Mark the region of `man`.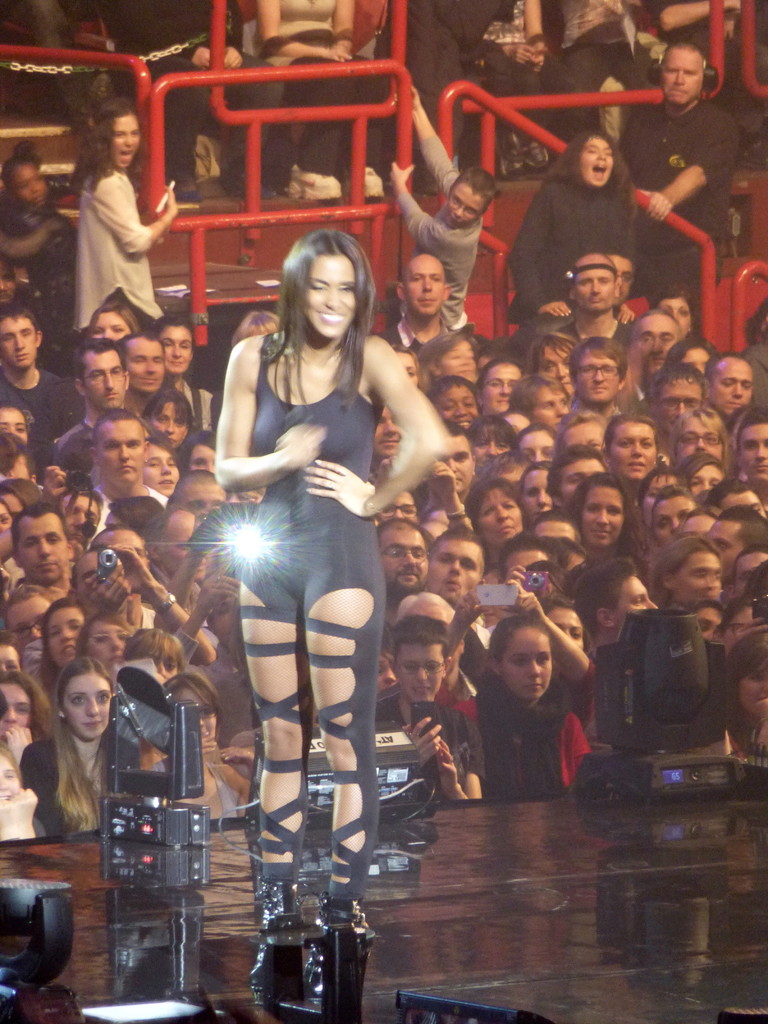
Region: (left=90, top=406, right=165, bottom=522).
